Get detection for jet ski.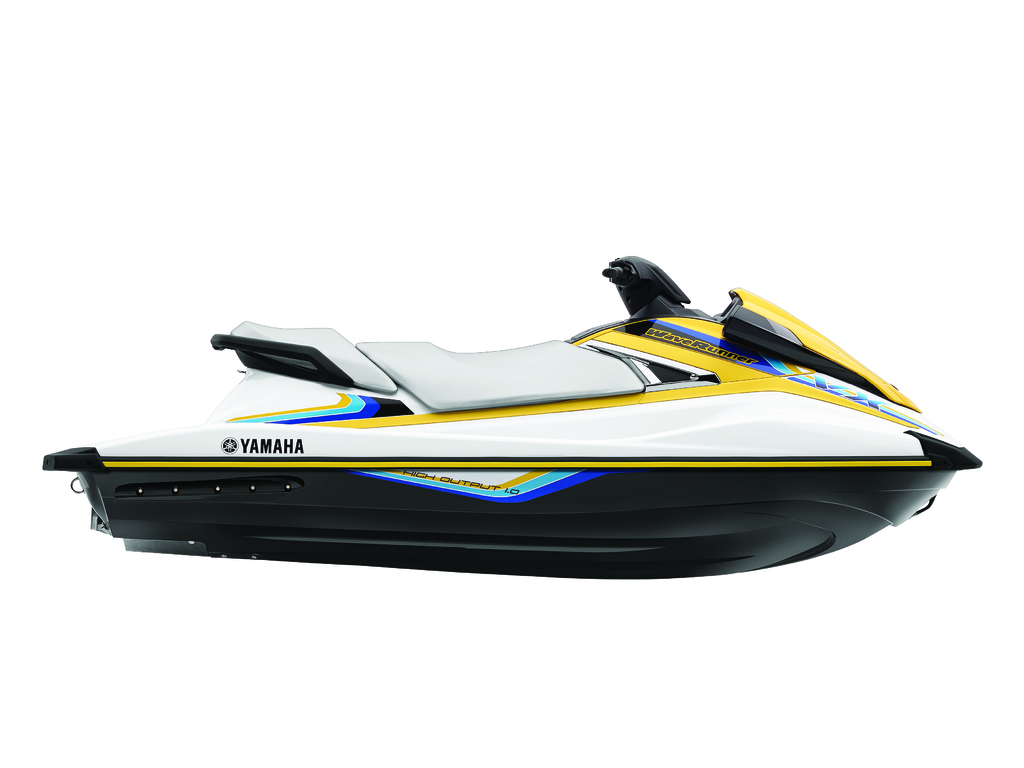
Detection: <box>41,254,983,579</box>.
